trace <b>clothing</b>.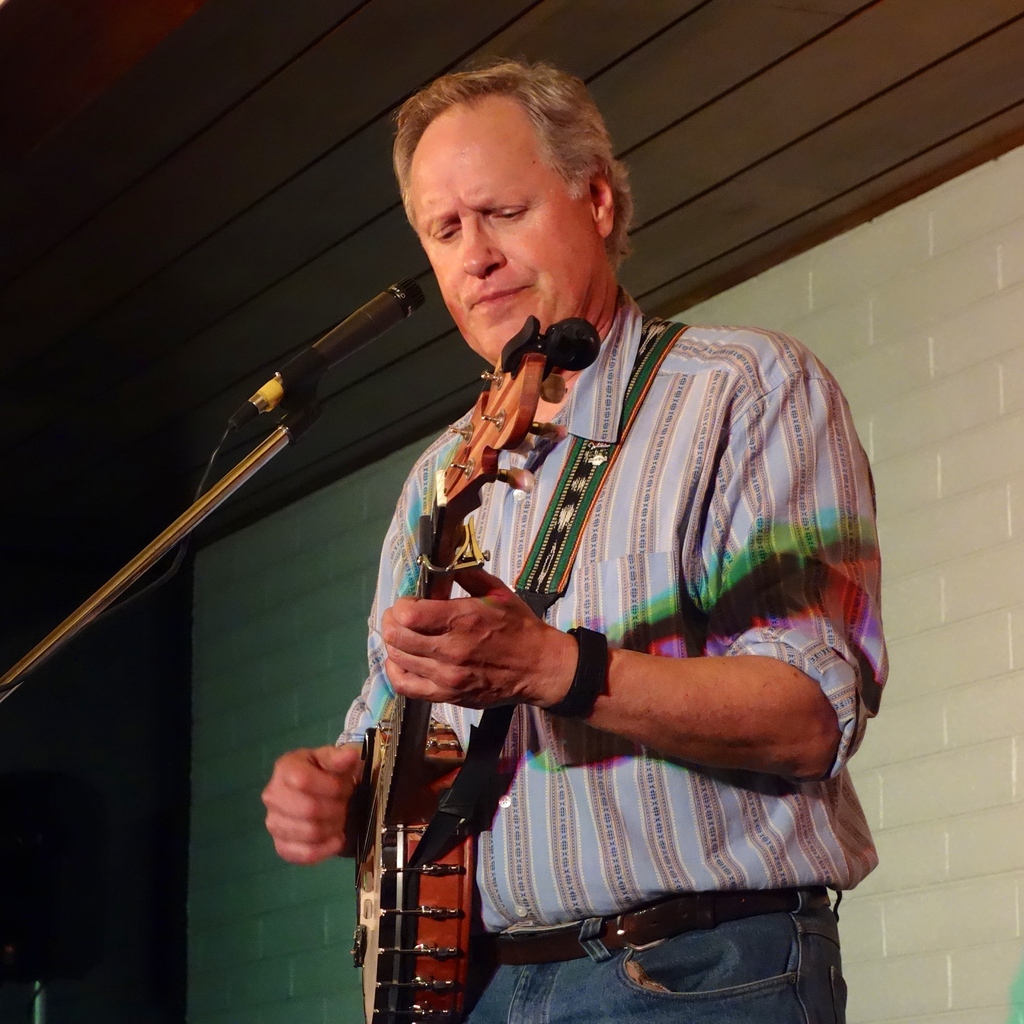
Traced to [369, 245, 867, 996].
